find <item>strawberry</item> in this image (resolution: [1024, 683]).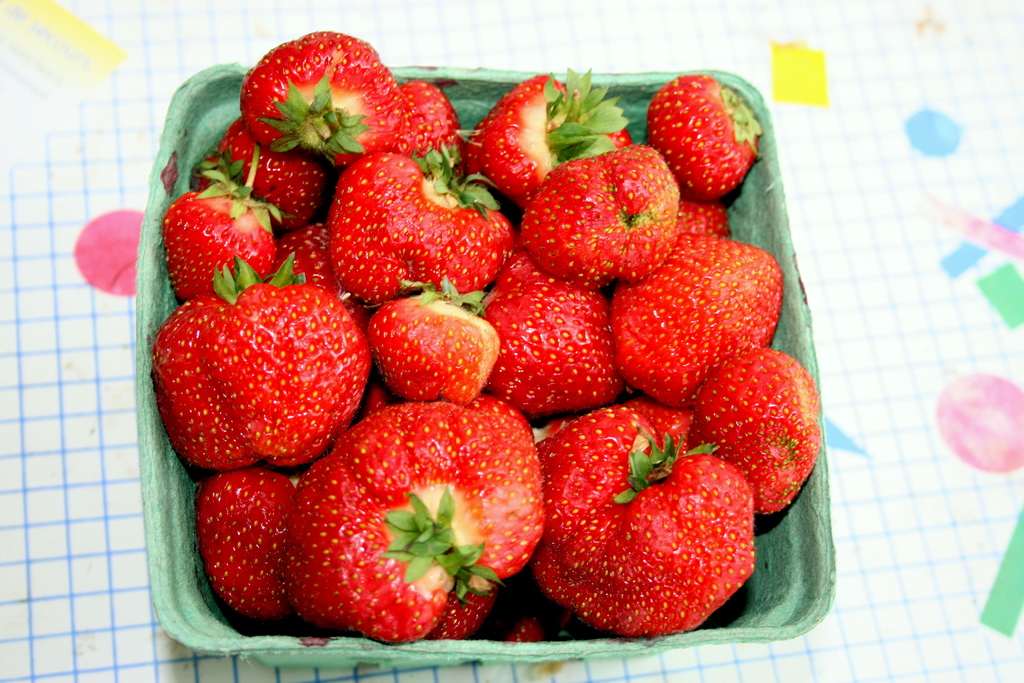
470, 70, 630, 204.
